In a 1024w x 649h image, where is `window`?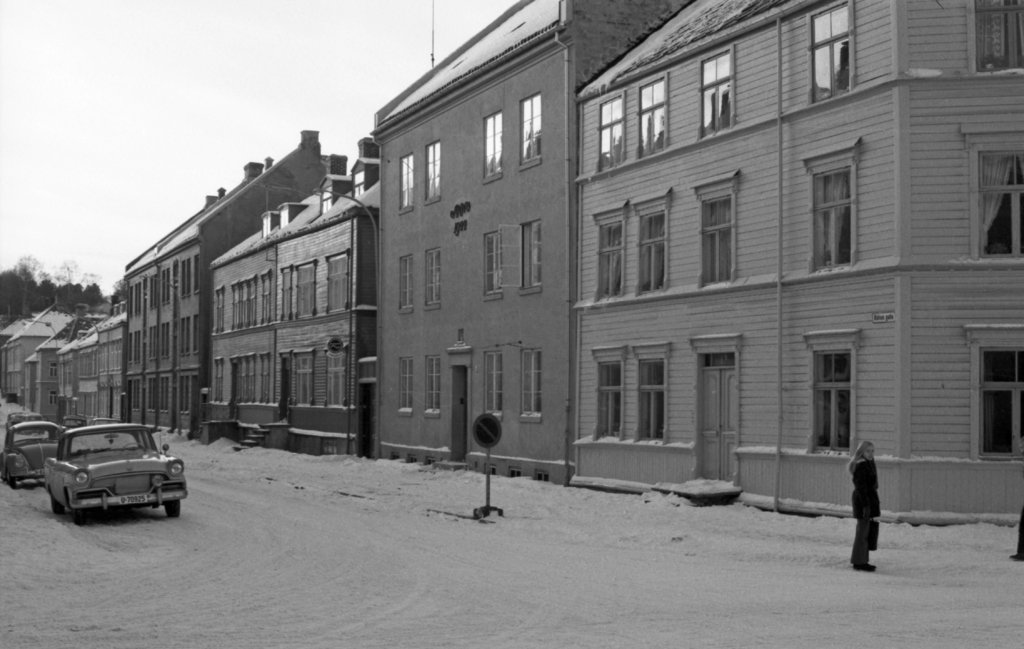
(592, 345, 626, 437).
